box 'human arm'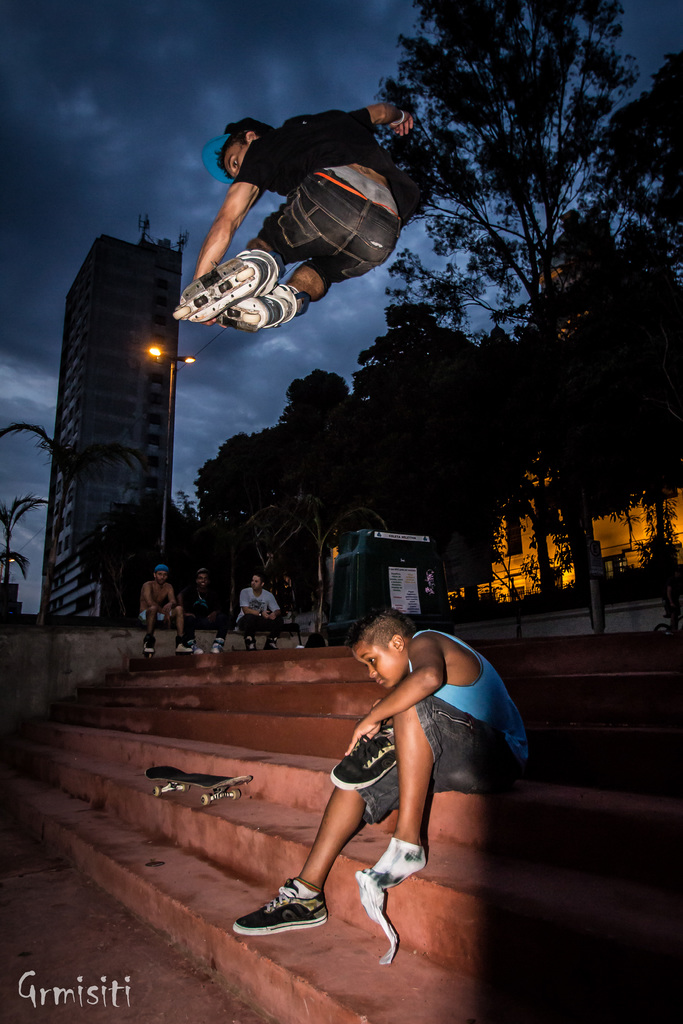
361, 675, 468, 751
